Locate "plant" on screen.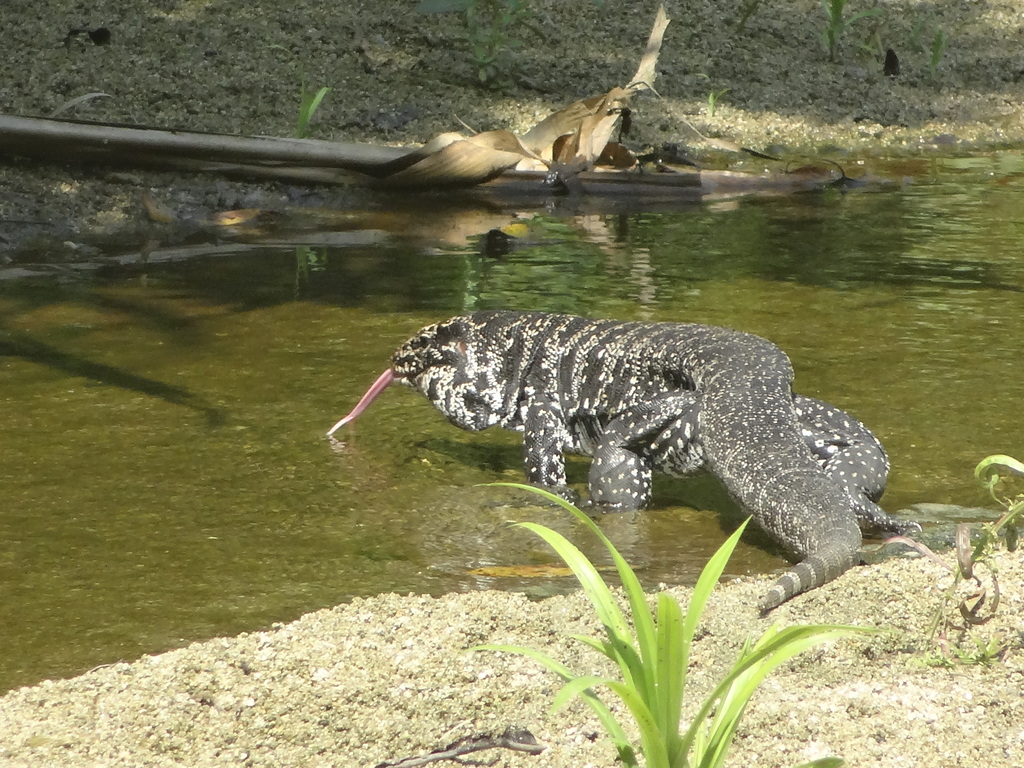
On screen at region(812, 0, 890, 61).
